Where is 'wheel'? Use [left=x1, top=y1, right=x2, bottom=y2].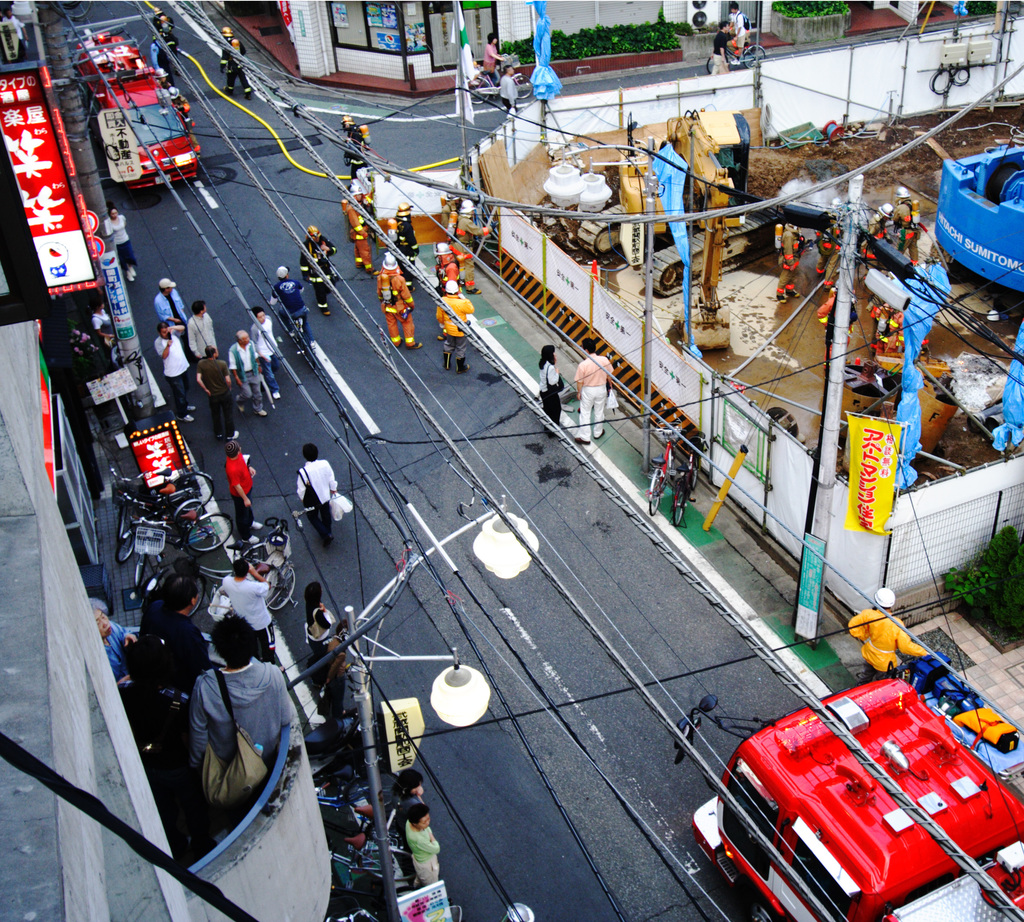
[left=468, top=72, right=490, bottom=105].
